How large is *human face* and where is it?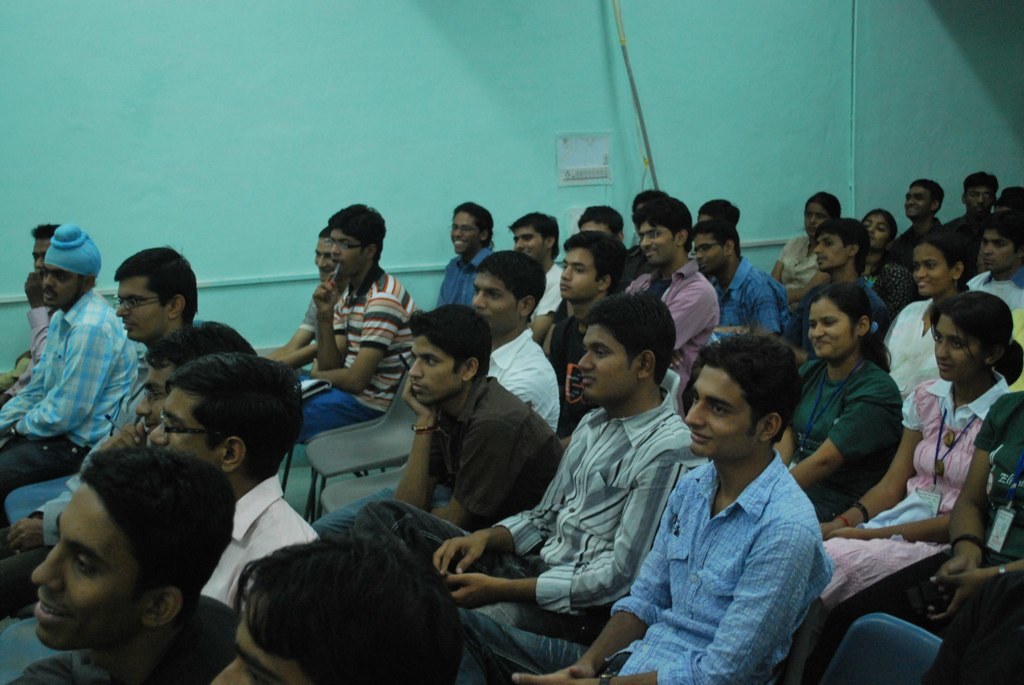
Bounding box: x1=472, y1=269, x2=523, y2=331.
